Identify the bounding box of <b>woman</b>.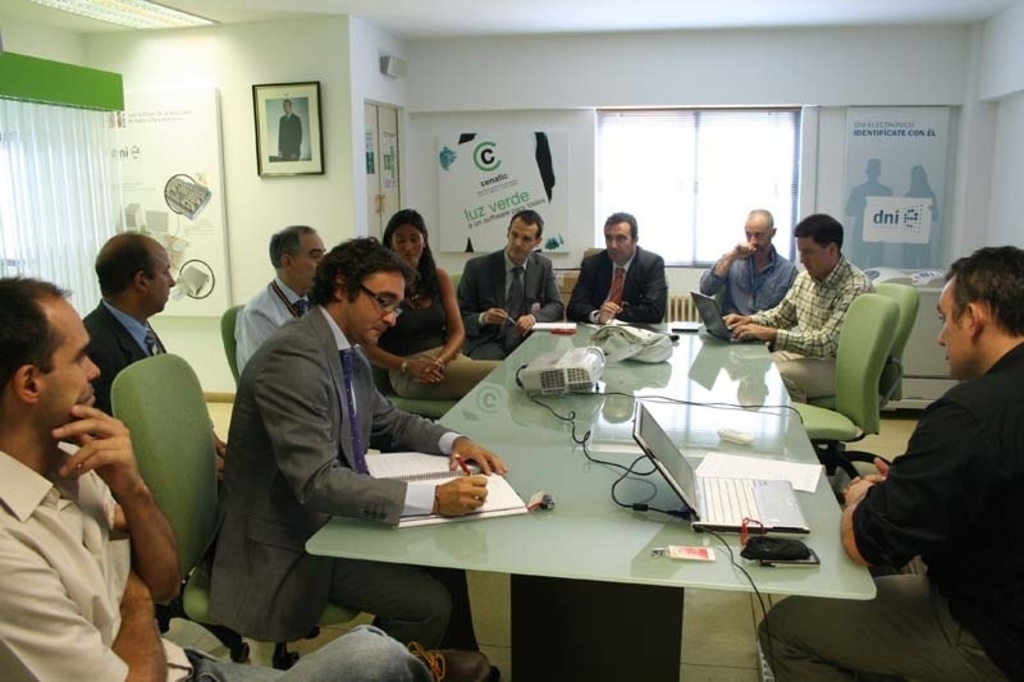
358 207 508 400.
